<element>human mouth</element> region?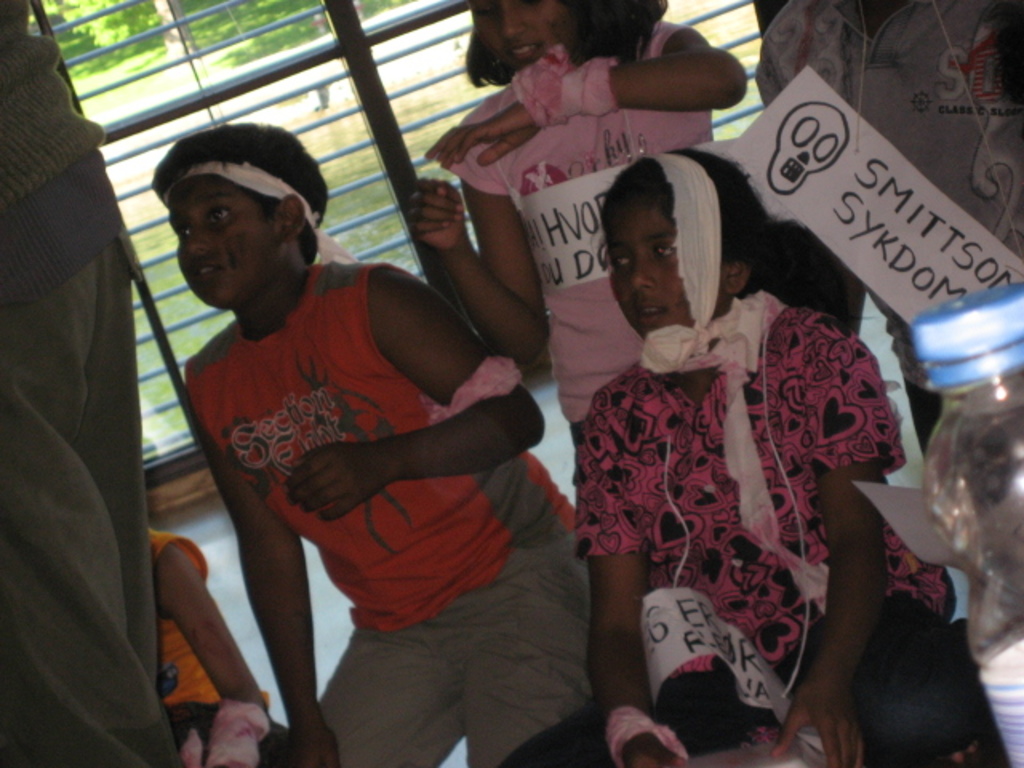
locate(504, 35, 539, 62)
